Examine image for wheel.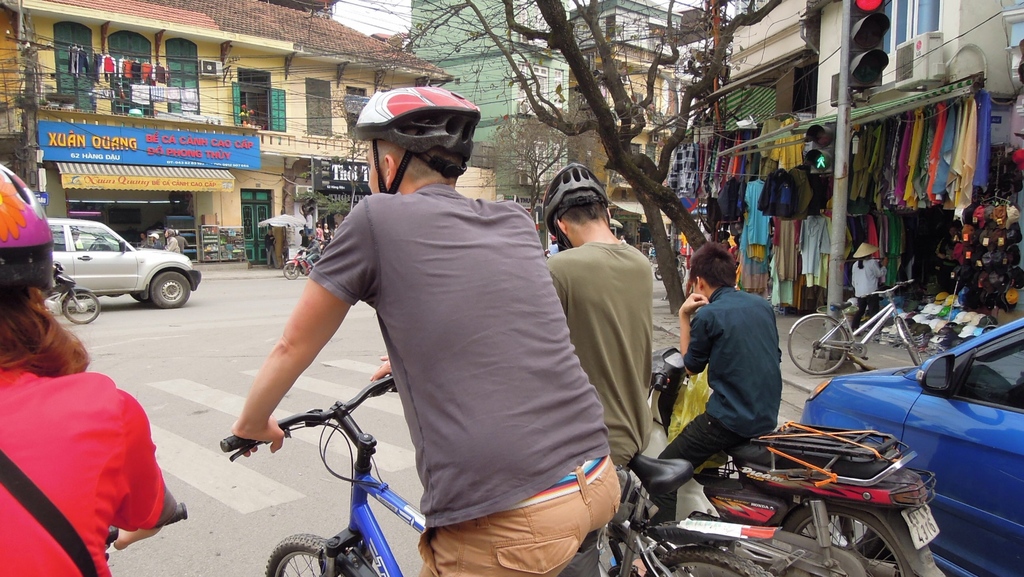
Examination result: [264, 530, 380, 576].
